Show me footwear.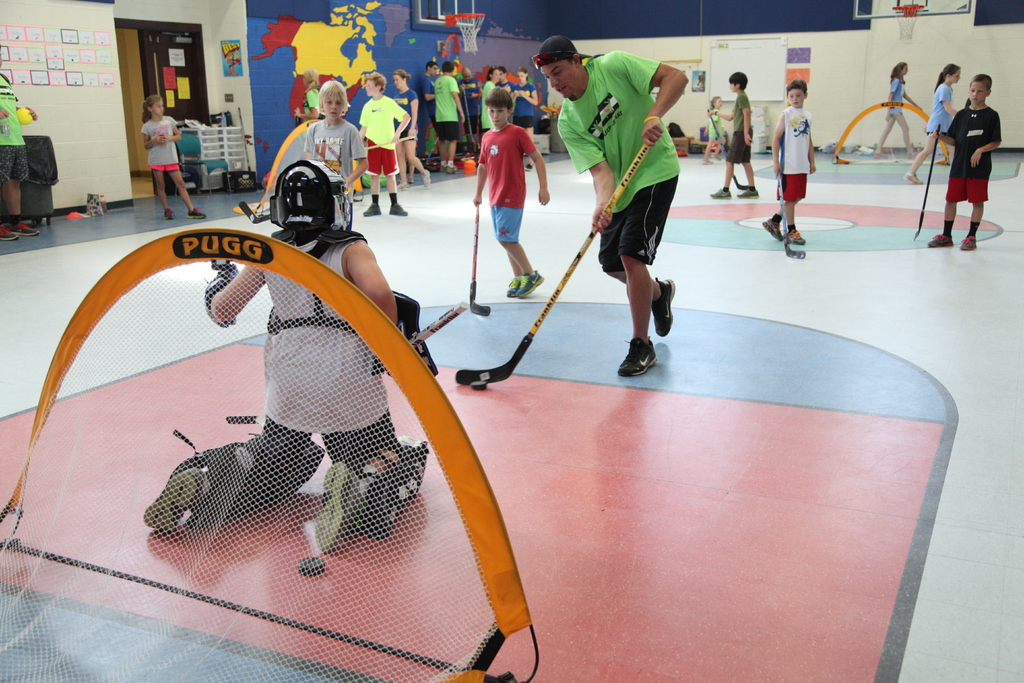
footwear is here: 614,338,658,377.
